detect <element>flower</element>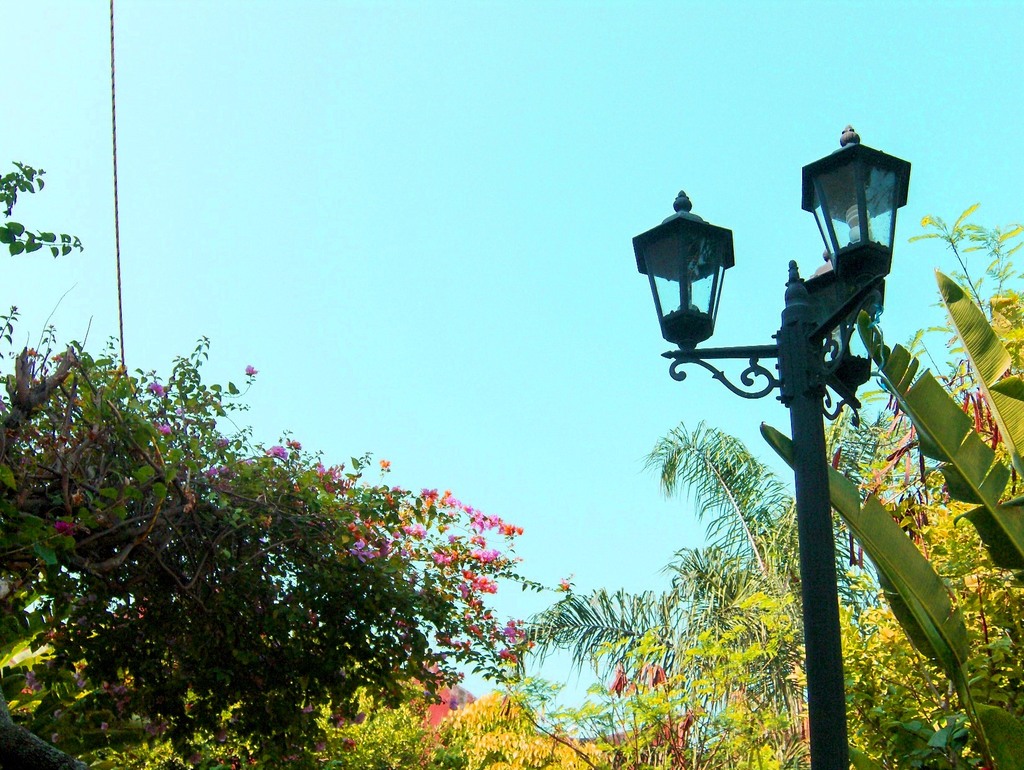
left=202, top=466, right=220, bottom=481
